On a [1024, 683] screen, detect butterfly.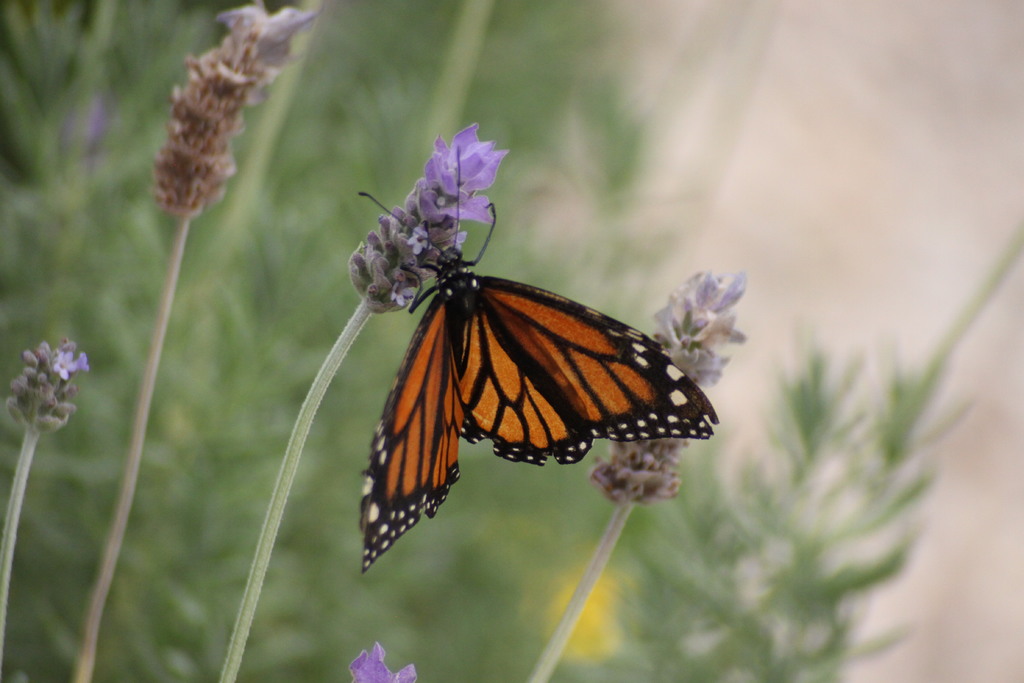
BBox(360, 147, 719, 578).
